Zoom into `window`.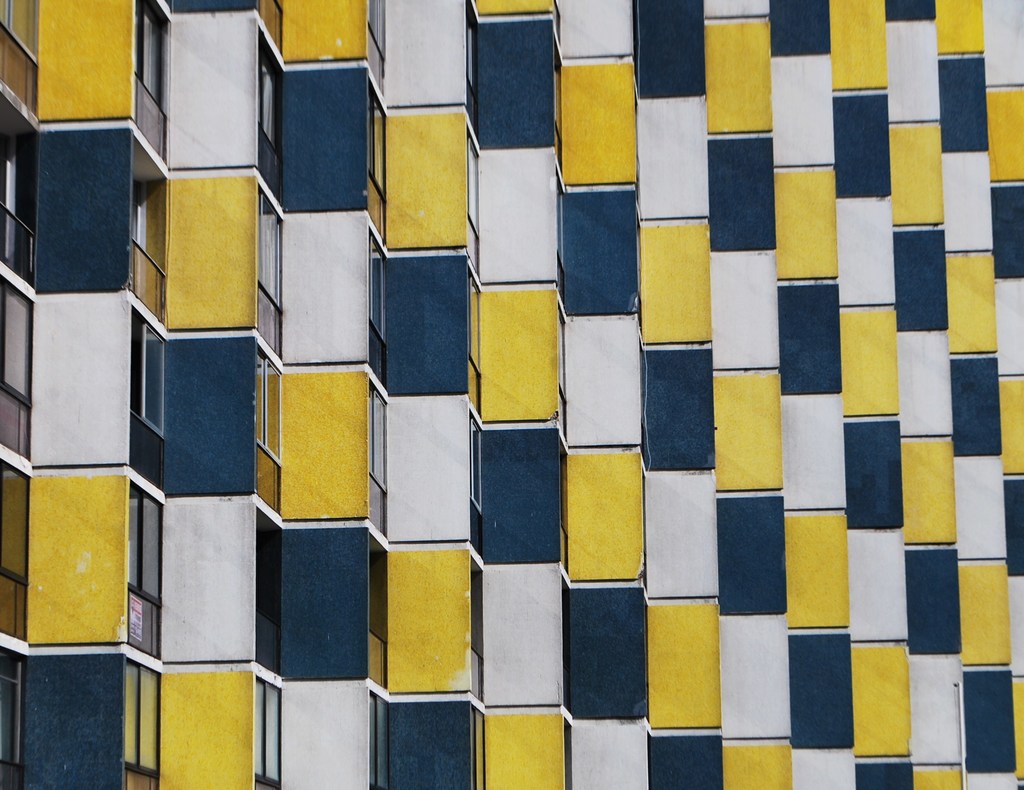
Zoom target: 369,235,389,387.
